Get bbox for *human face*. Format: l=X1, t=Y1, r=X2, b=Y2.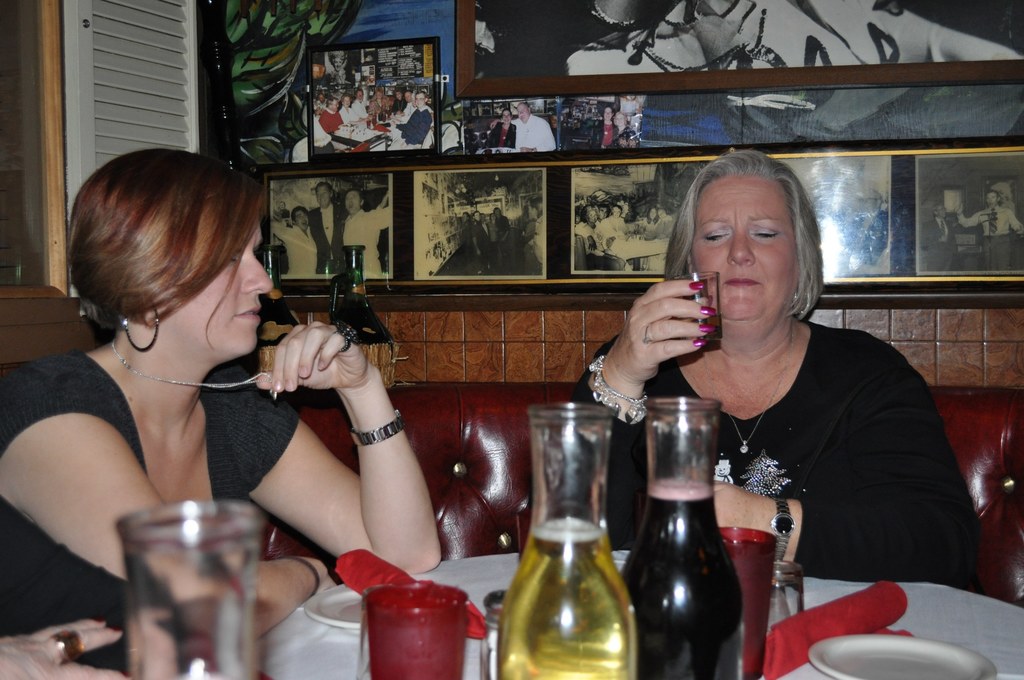
l=490, t=216, r=495, b=220.
